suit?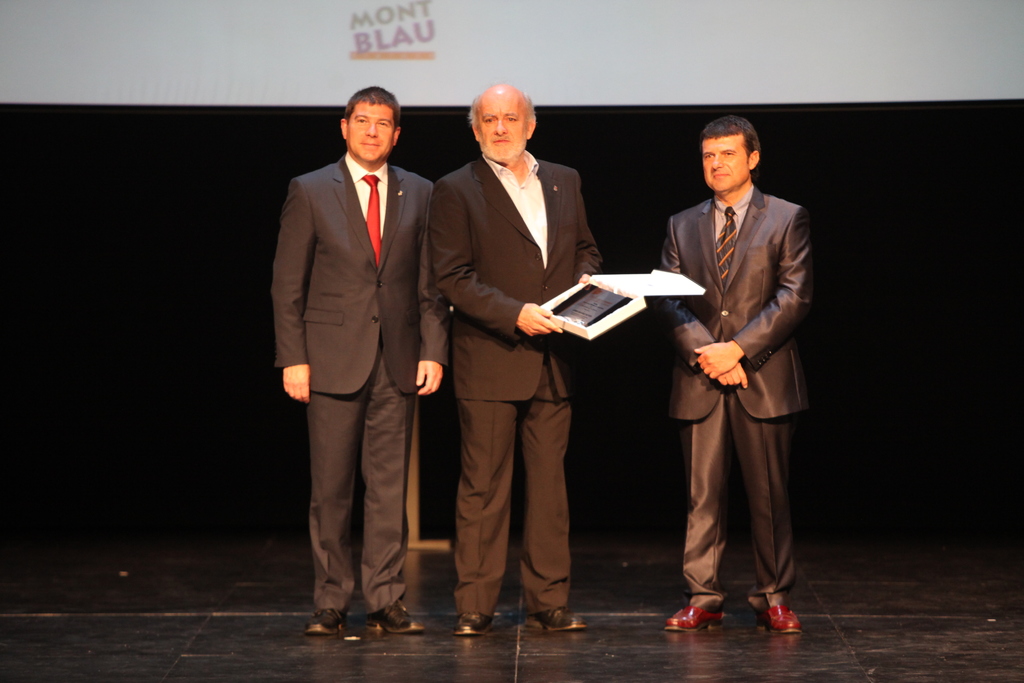
Rect(271, 152, 451, 621)
